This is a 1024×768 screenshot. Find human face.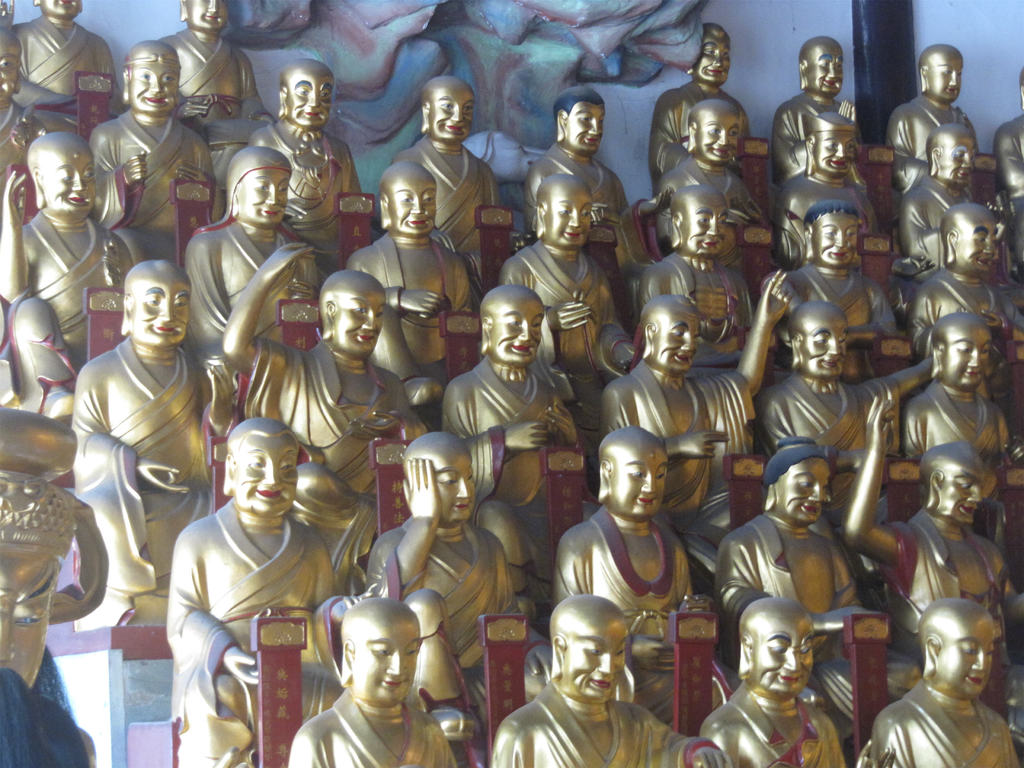
Bounding box: select_region(810, 48, 844, 94).
